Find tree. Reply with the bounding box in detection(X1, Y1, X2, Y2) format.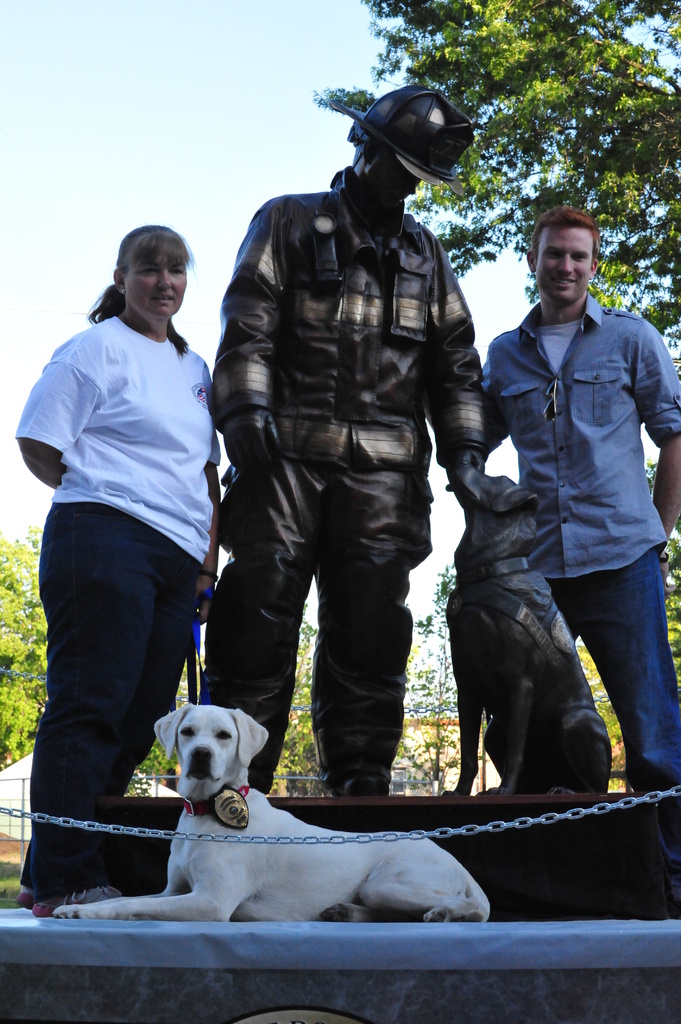
detection(0, 525, 339, 800).
